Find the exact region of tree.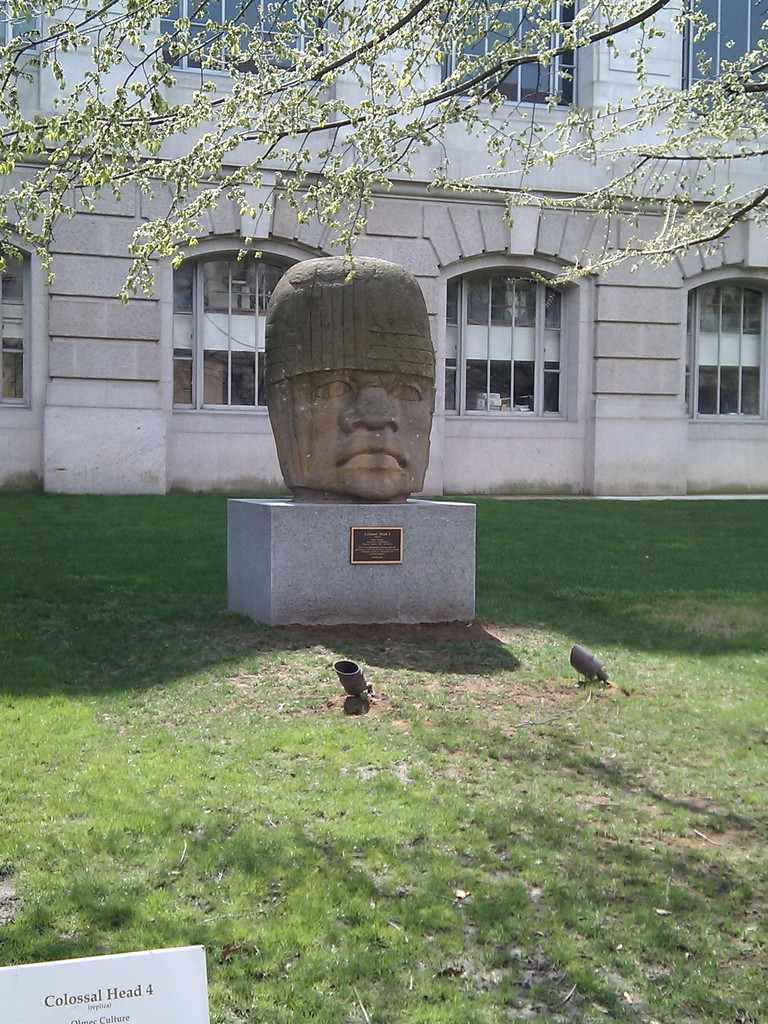
Exact region: <box>0,0,767,323</box>.
